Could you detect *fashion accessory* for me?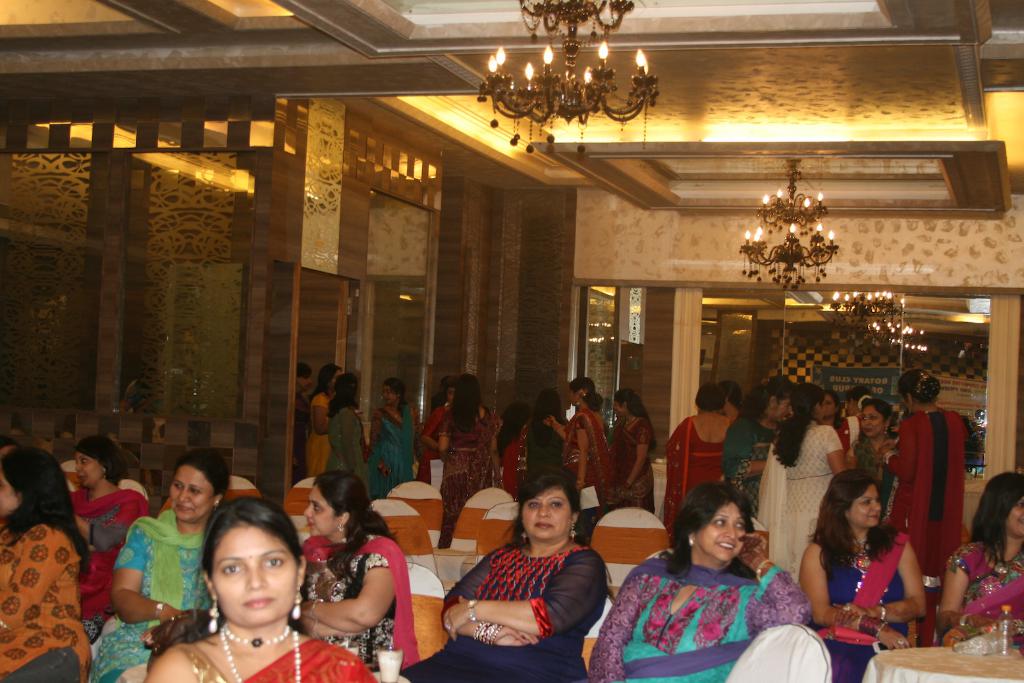
Detection result: pyautogui.locateOnScreen(288, 591, 305, 624).
